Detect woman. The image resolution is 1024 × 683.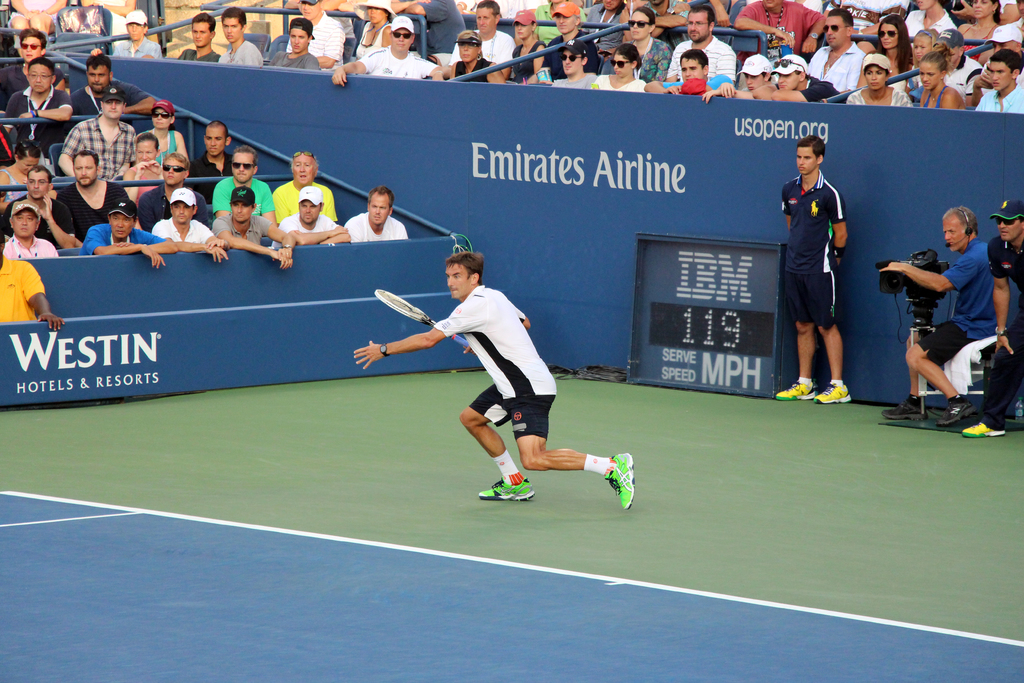
x1=428 y1=29 x2=505 y2=83.
